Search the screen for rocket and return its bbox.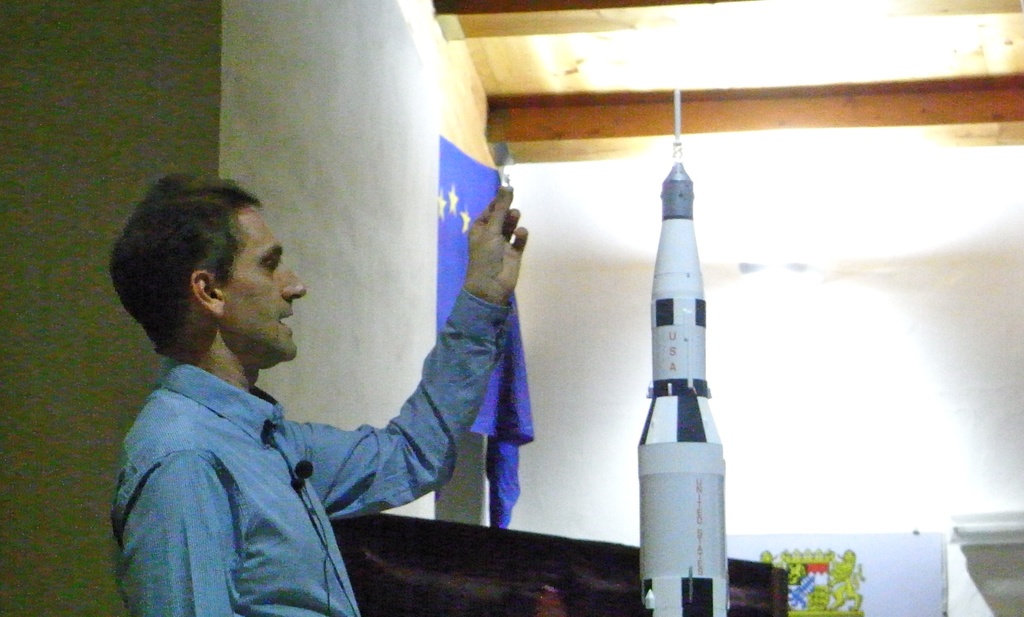
Found: <region>622, 131, 749, 595</region>.
